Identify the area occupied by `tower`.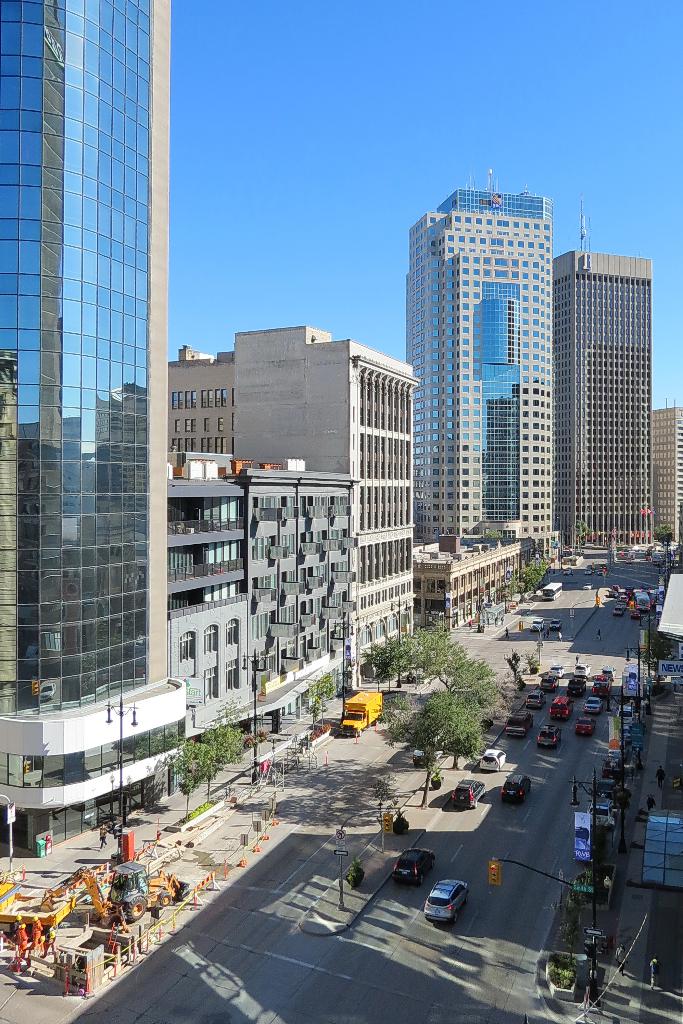
Area: bbox=(0, 0, 181, 858).
